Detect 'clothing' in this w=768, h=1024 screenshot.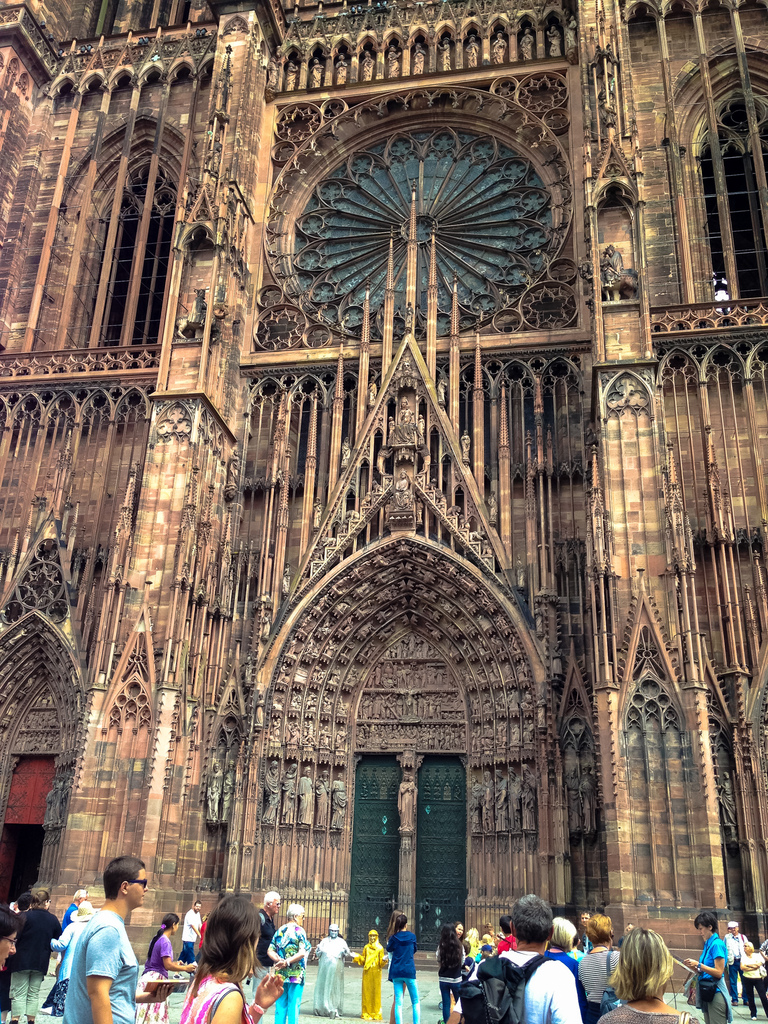
Detection: region(351, 934, 388, 1014).
